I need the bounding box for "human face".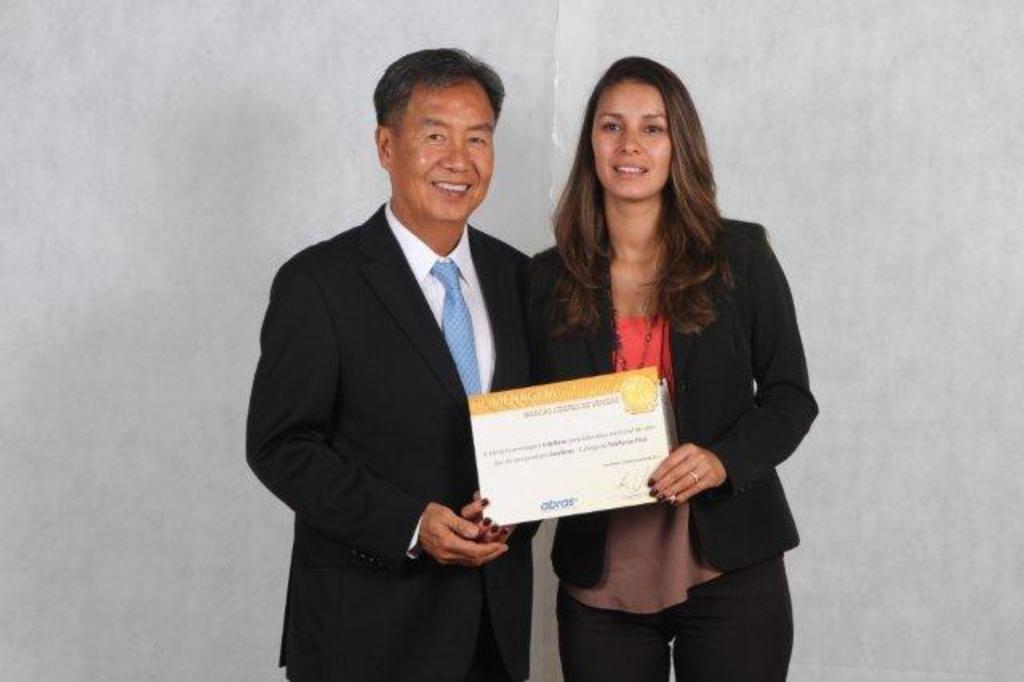
Here it is: left=392, top=77, right=491, bottom=221.
